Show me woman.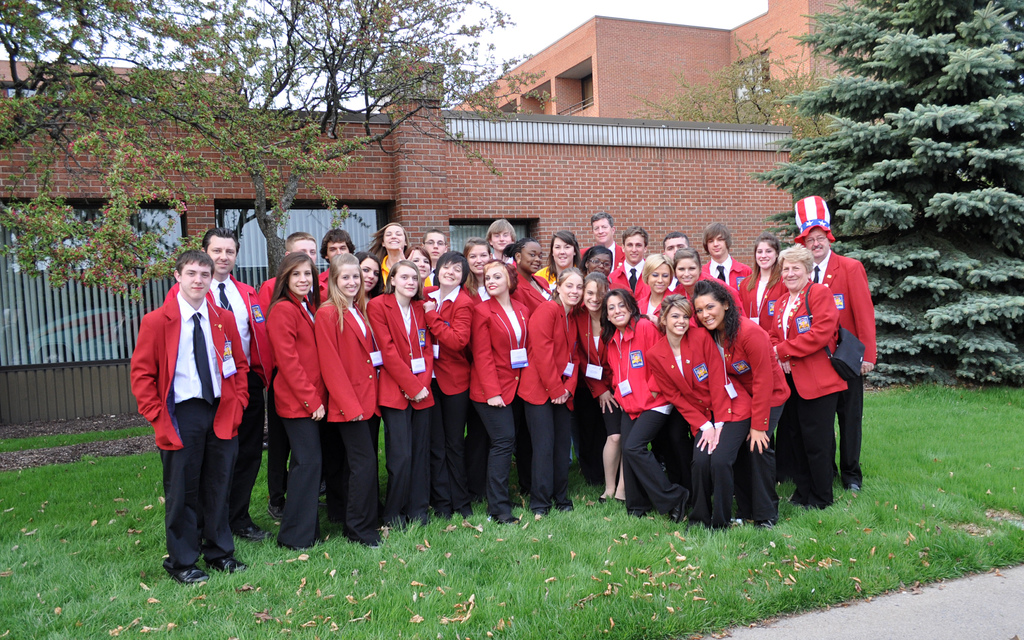
woman is here: <box>501,239,559,323</box>.
